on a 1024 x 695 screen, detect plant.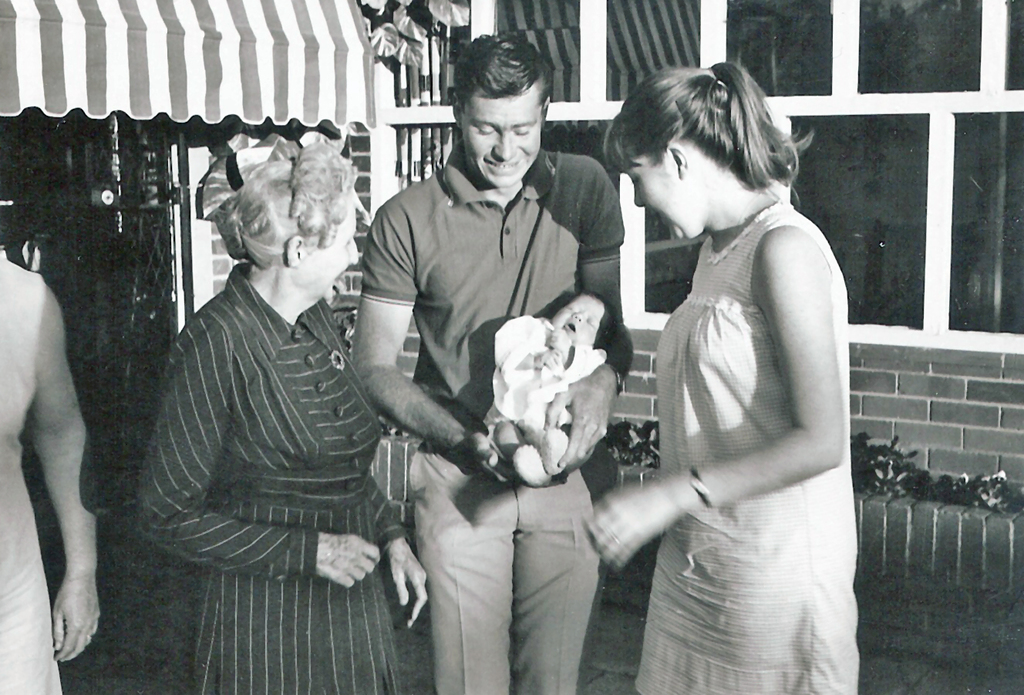
608,420,663,471.
